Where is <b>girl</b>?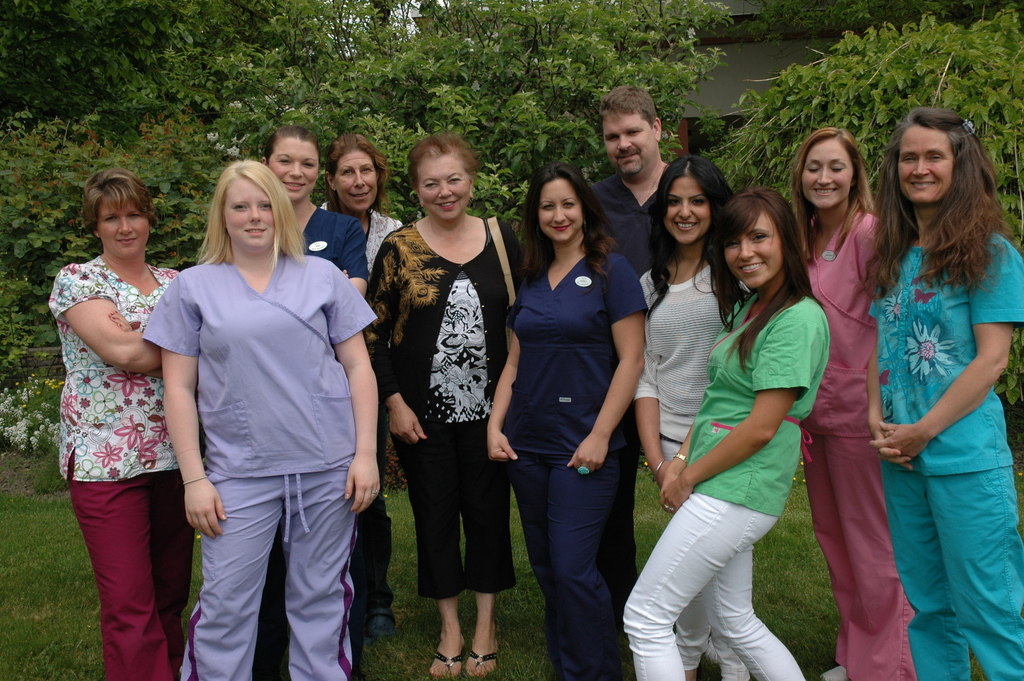
locate(627, 150, 750, 679).
